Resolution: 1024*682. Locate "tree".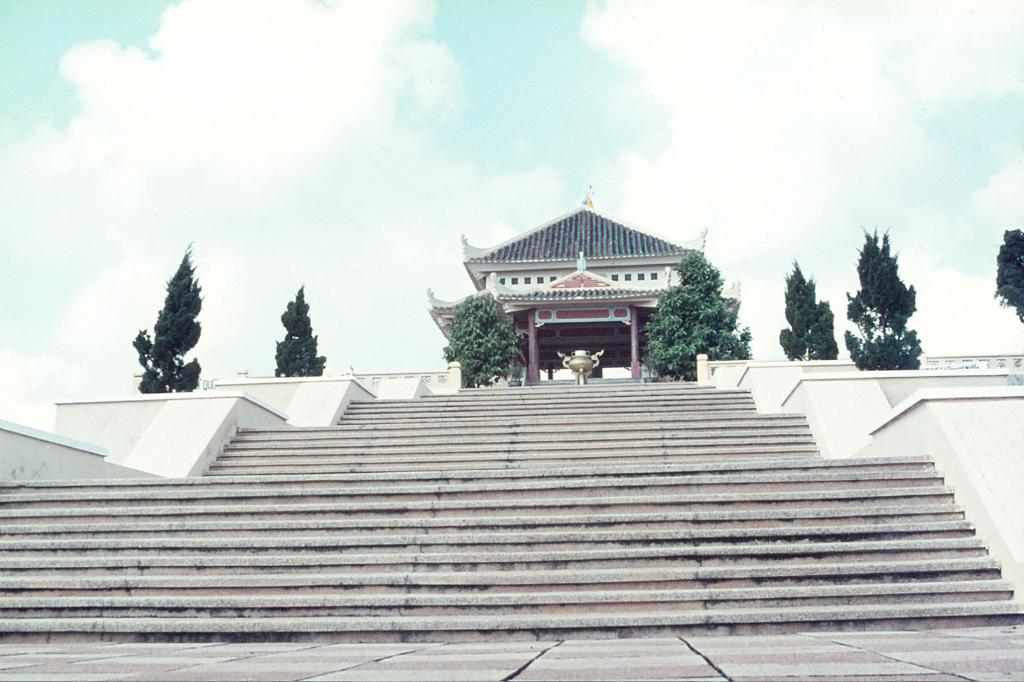
[838,226,927,371].
